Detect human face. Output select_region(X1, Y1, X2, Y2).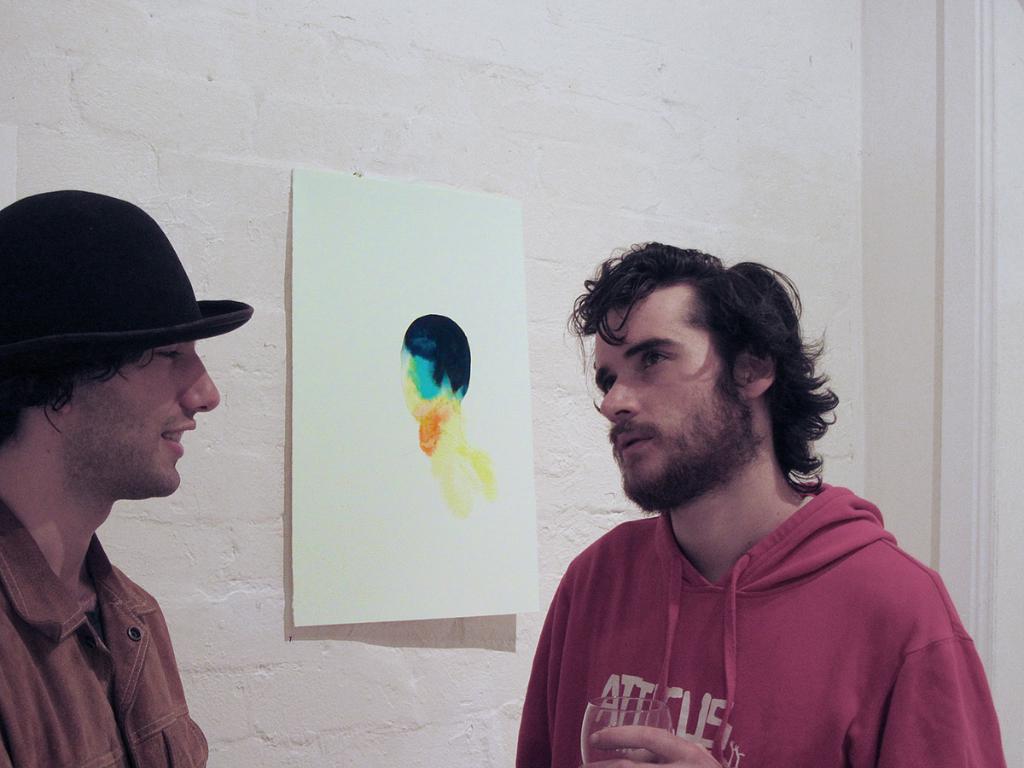
select_region(594, 294, 743, 503).
